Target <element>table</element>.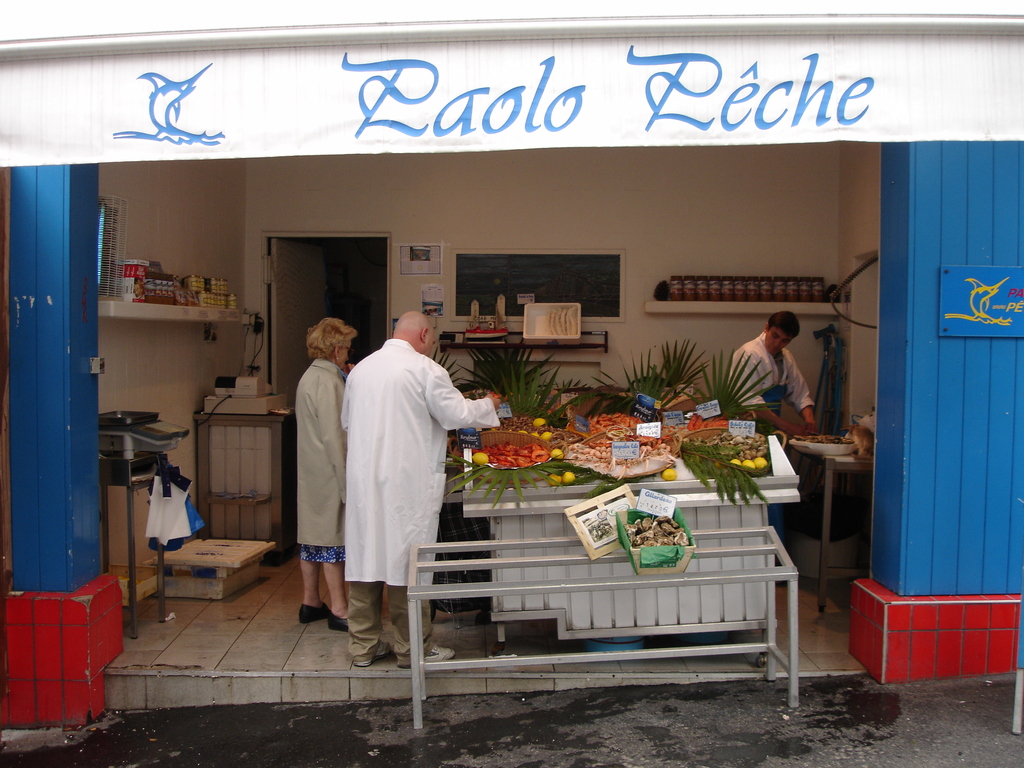
Target region: [821,451,874,615].
